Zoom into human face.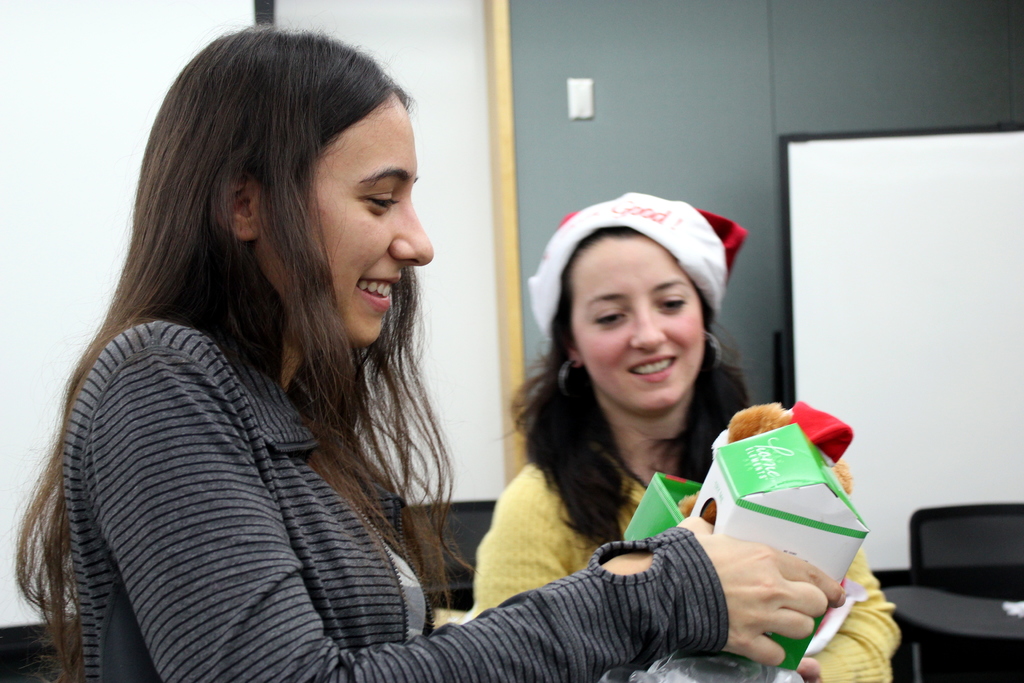
Zoom target: (564,233,723,422).
